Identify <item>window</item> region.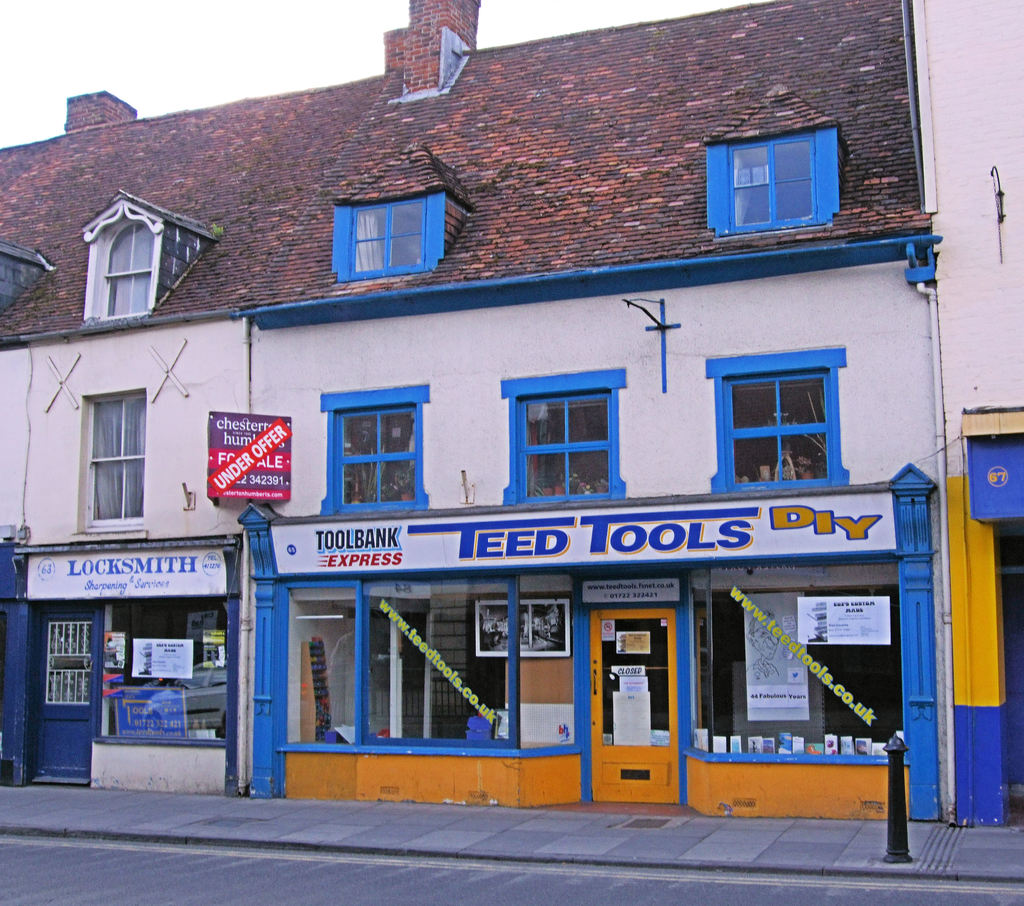
Region: l=499, t=360, r=632, b=511.
